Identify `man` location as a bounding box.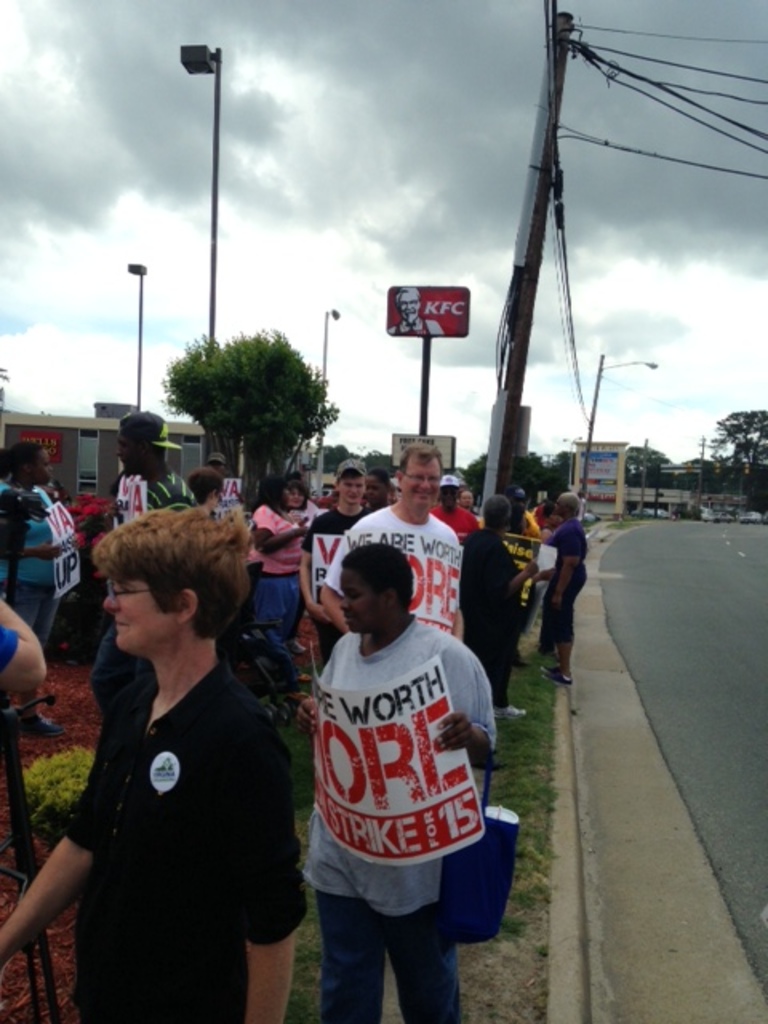
[x1=502, y1=482, x2=530, y2=538].
